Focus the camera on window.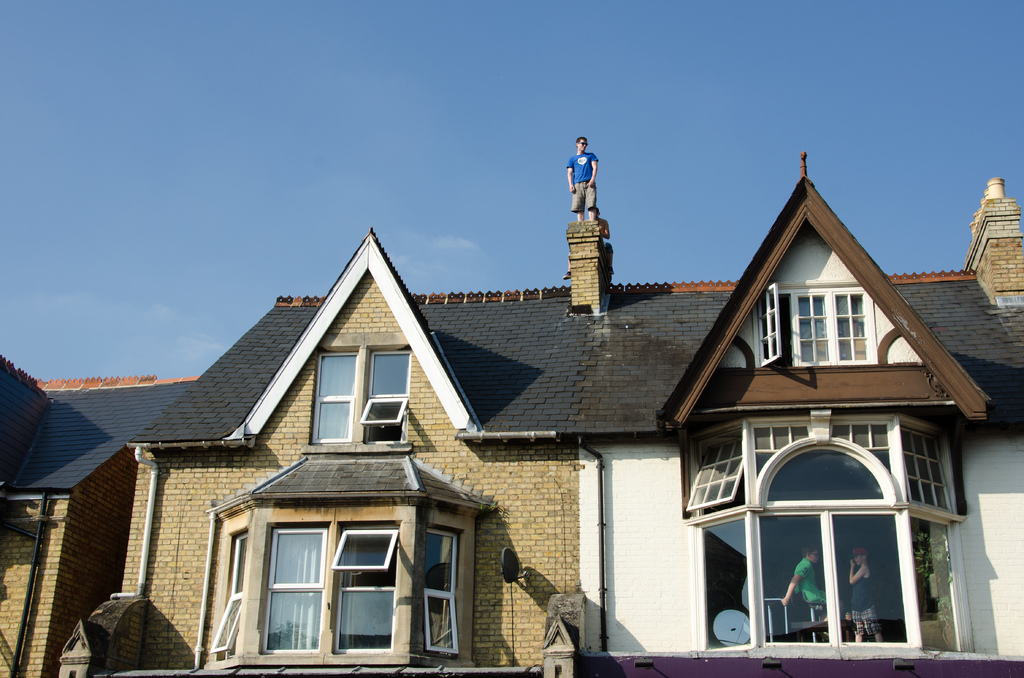
Focus region: box=[206, 525, 244, 659].
